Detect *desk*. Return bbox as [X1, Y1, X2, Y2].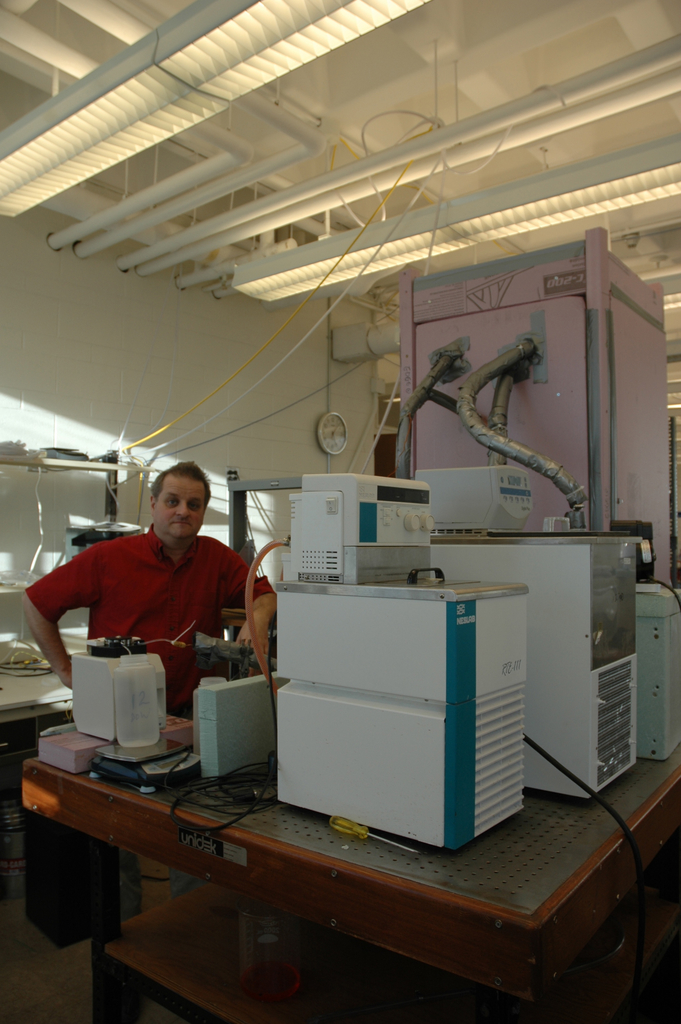
[26, 749, 680, 1023].
